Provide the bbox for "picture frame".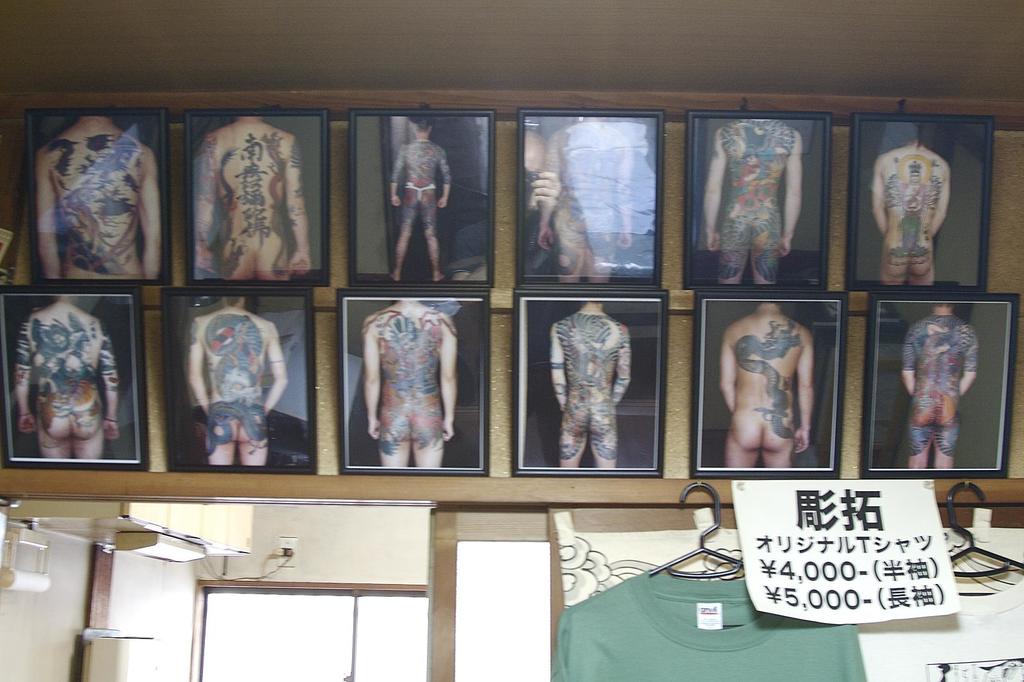
<region>160, 280, 323, 471</region>.
